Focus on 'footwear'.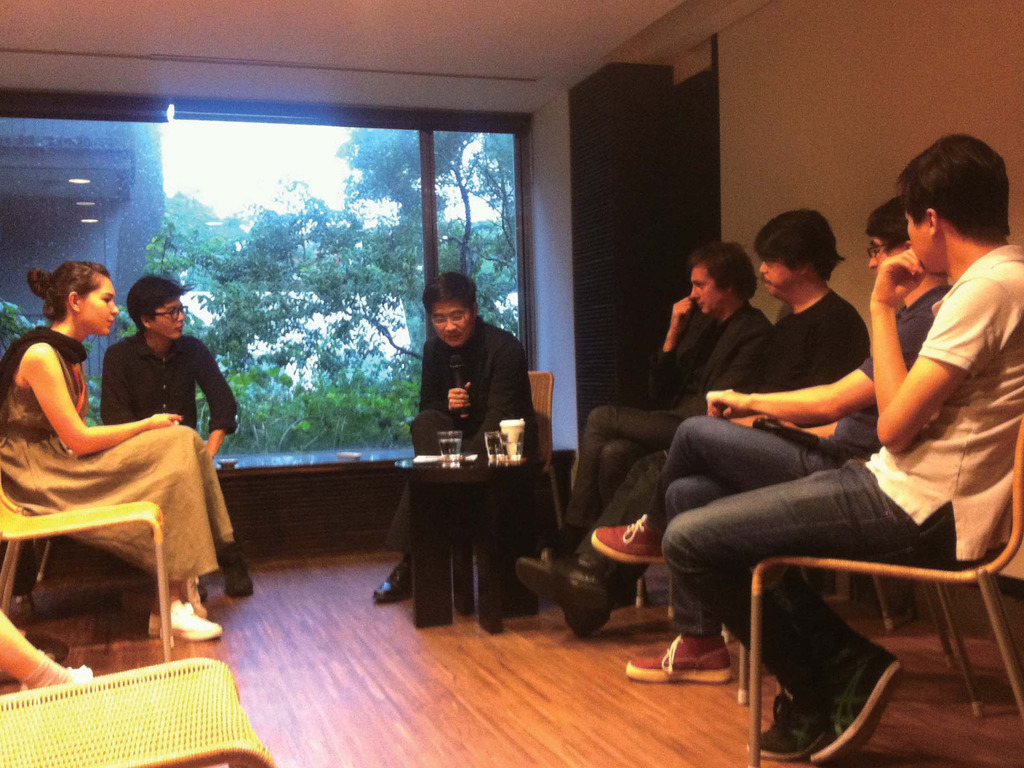
Focused at 617/625/731/682.
